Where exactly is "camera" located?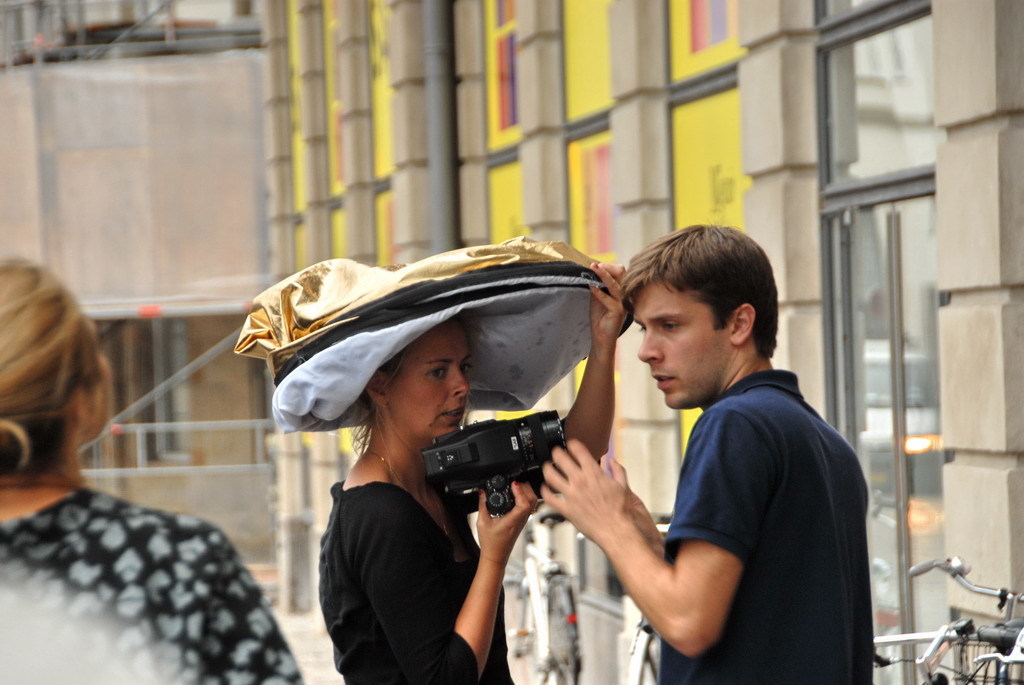
Its bounding box is pyautogui.locateOnScreen(411, 400, 579, 510).
